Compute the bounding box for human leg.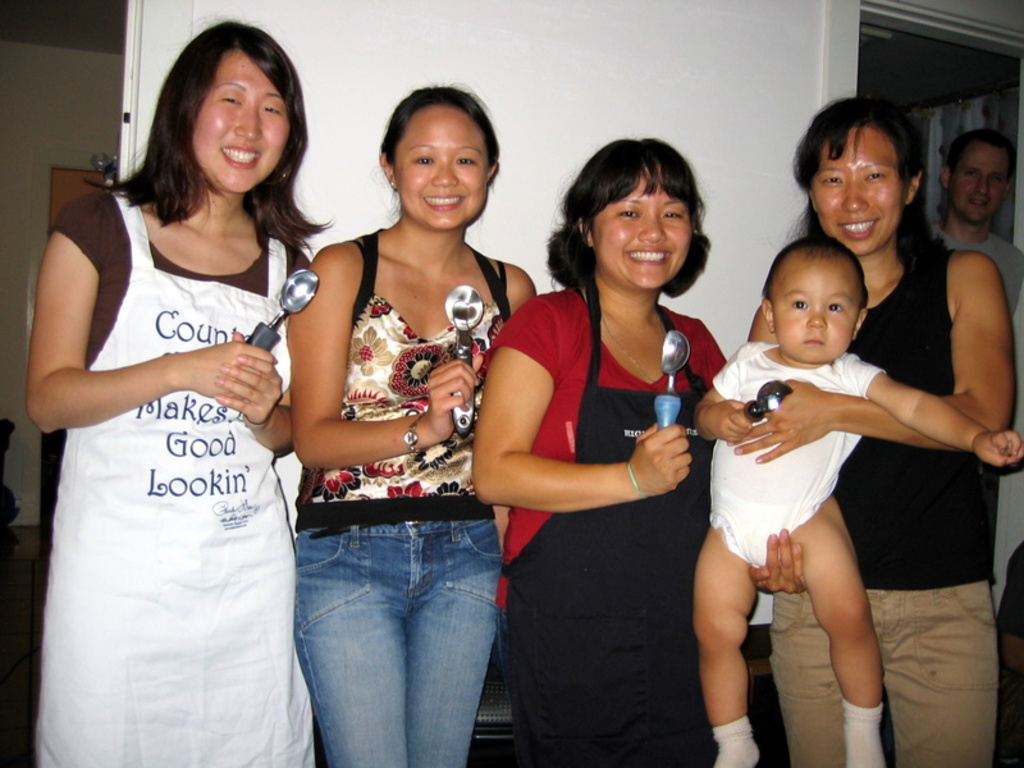
rect(285, 489, 416, 767).
